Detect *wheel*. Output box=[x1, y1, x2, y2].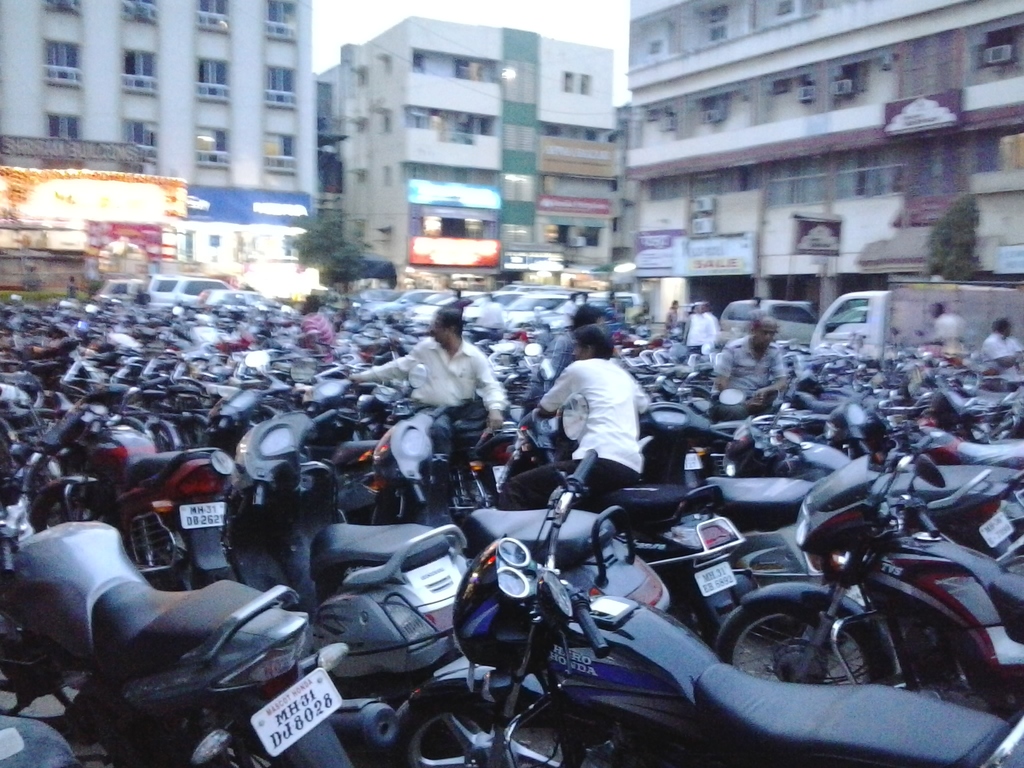
box=[365, 668, 433, 724].
